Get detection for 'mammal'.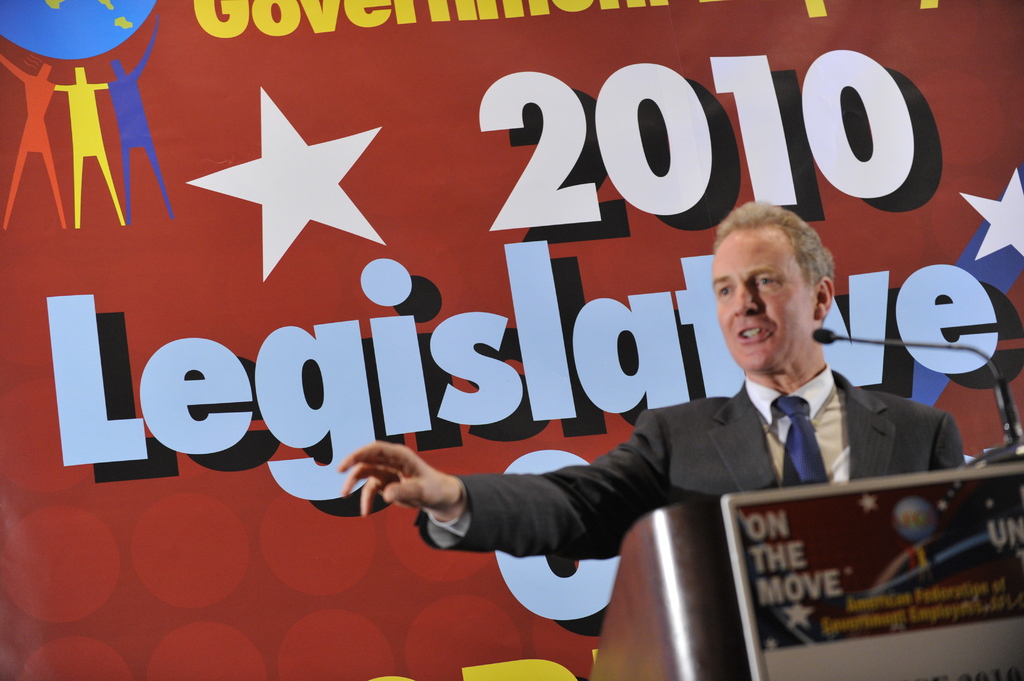
Detection: <bbox>108, 11, 177, 225</bbox>.
